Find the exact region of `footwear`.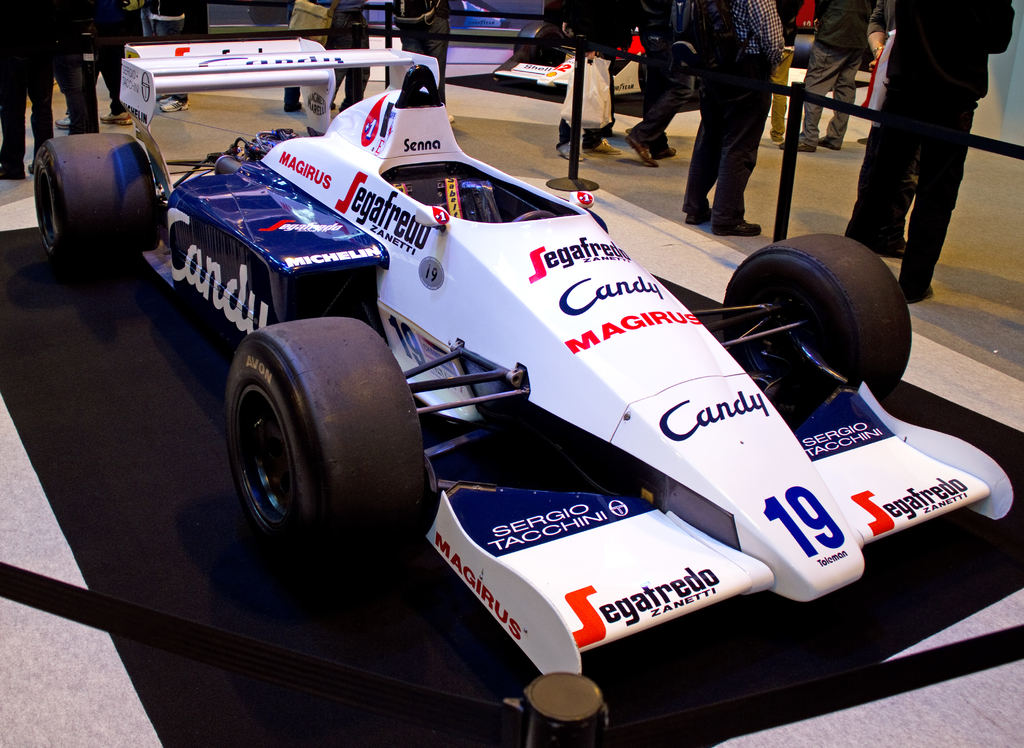
Exact region: left=56, top=114, right=76, bottom=129.
